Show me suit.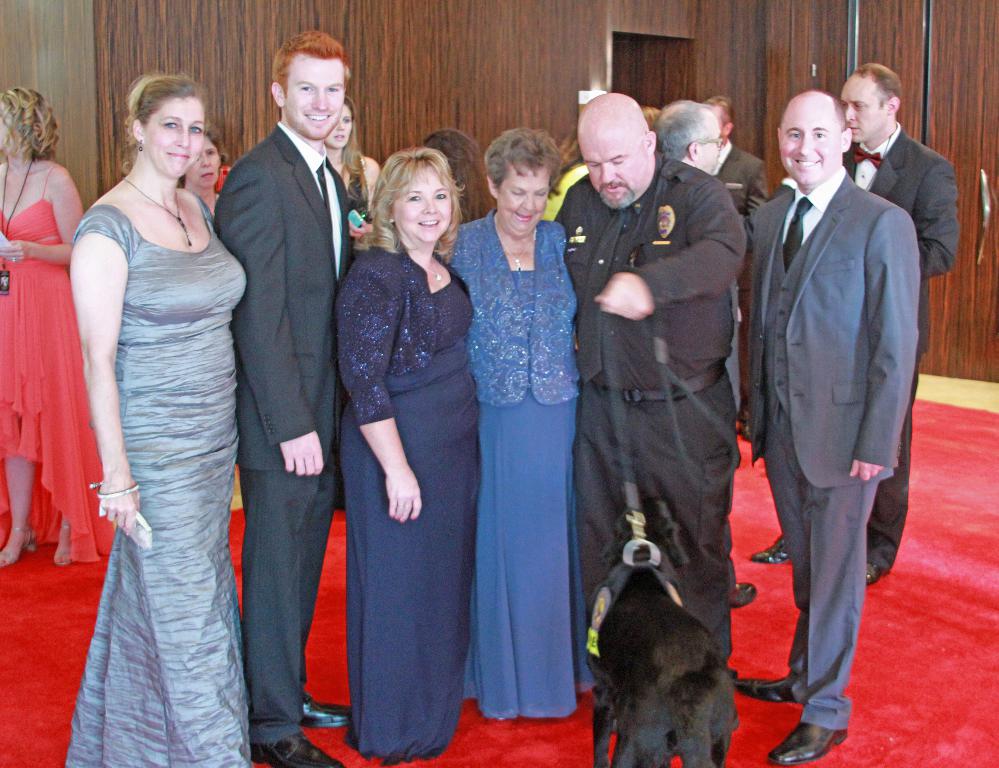
suit is here: Rect(711, 139, 769, 229).
